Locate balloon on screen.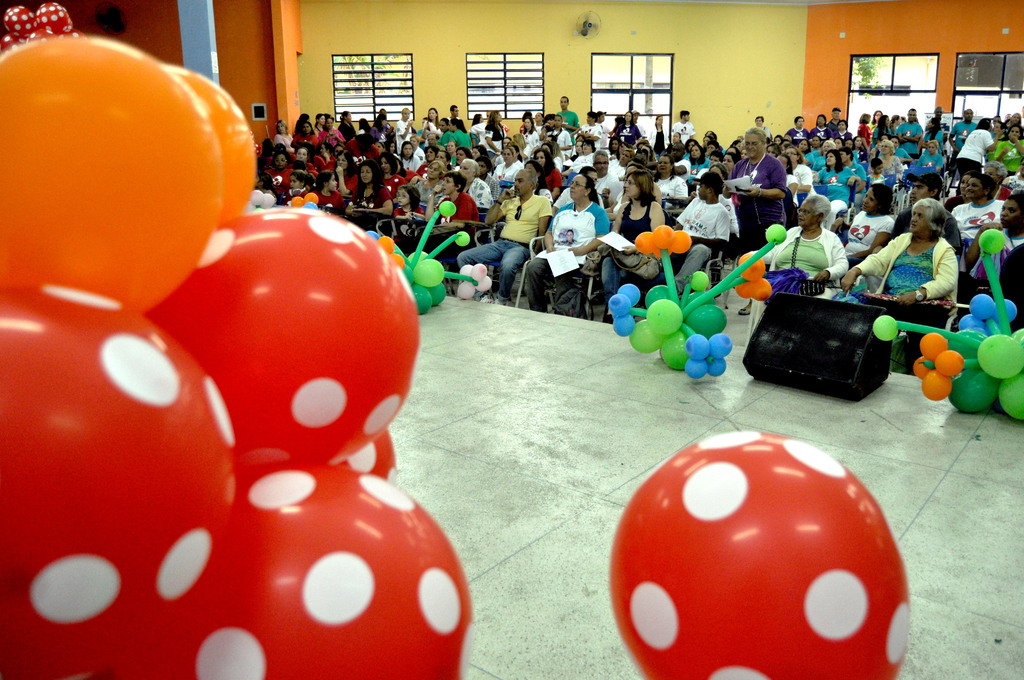
On screen at 1011,328,1023,352.
